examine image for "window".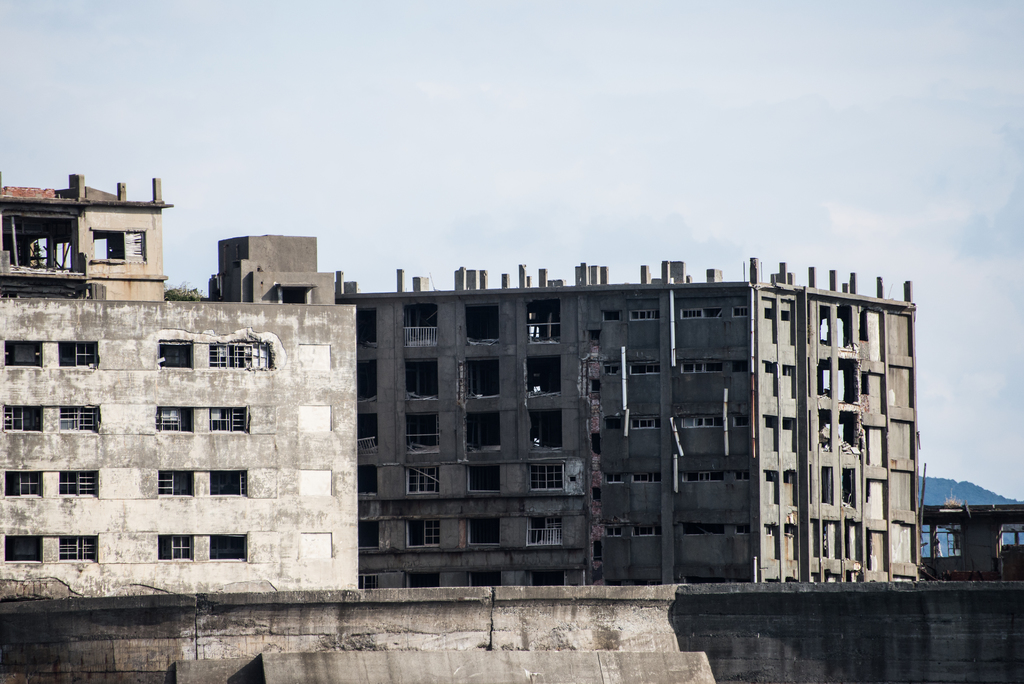
Examination result: bbox=(156, 468, 196, 497).
